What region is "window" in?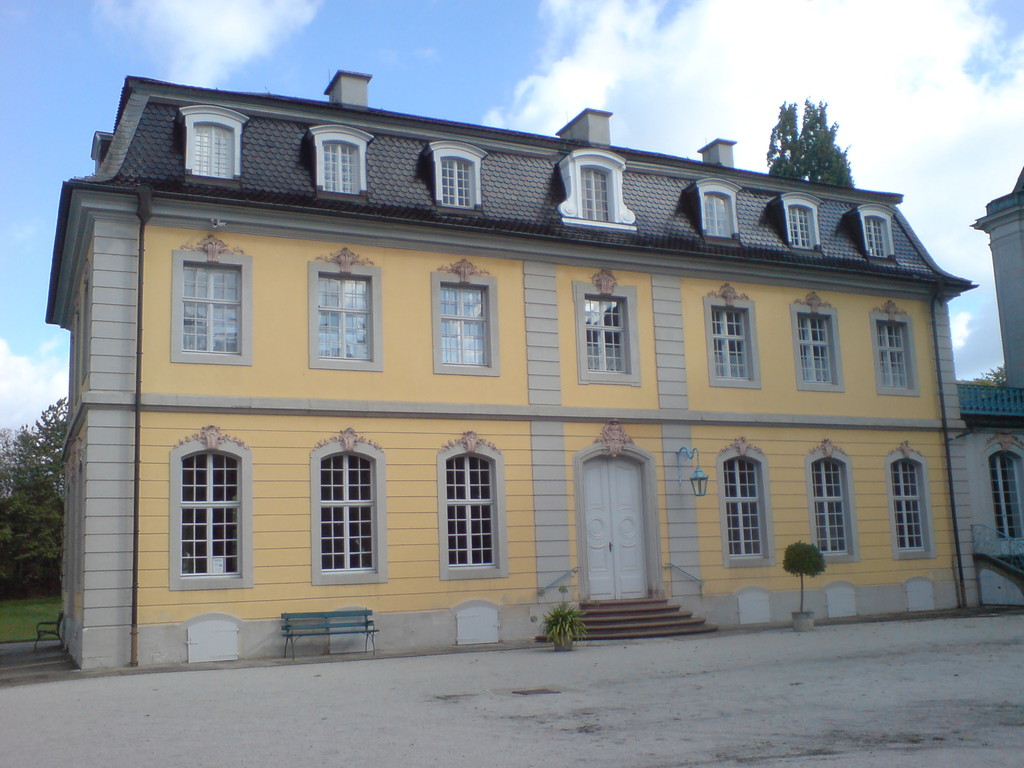
x1=321, y1=452, x2=376, y2=574.
